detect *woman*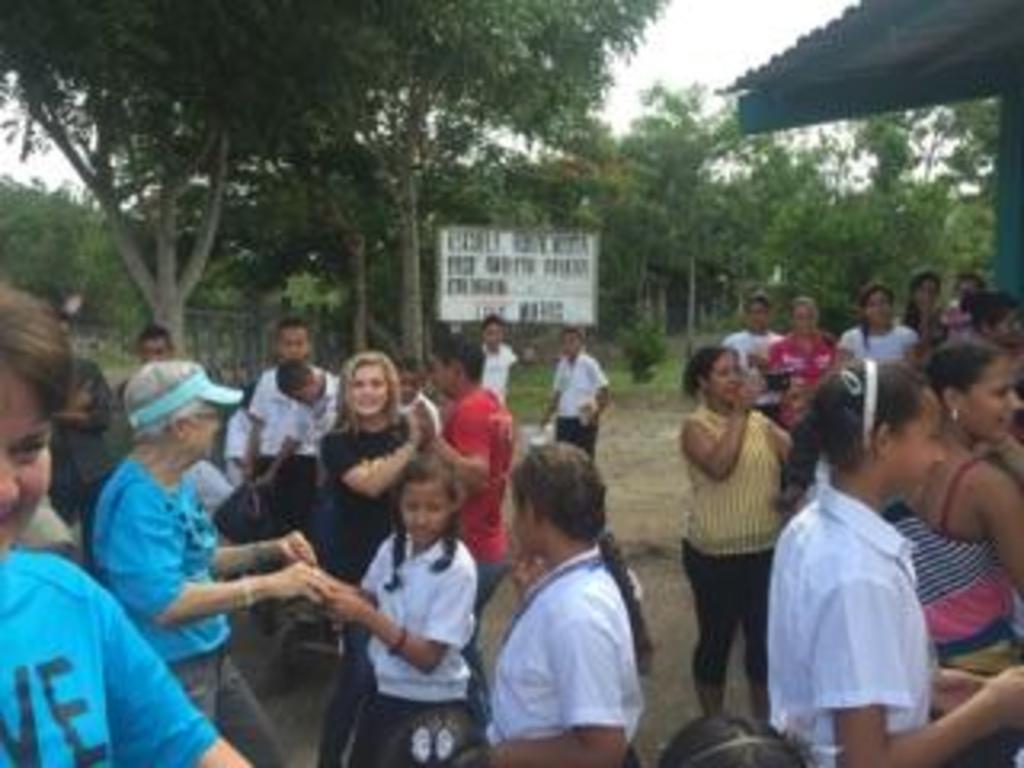
pyautogui.locateOnScreen(765, 294, 832, 486)
